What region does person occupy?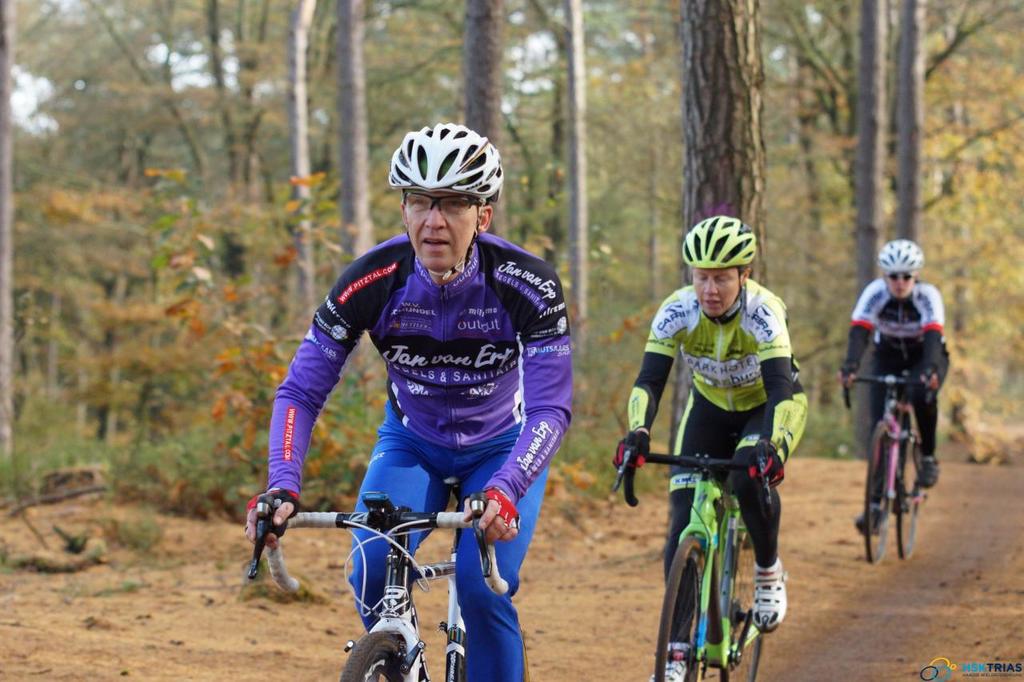
detection(243, 123, 574, 681).
